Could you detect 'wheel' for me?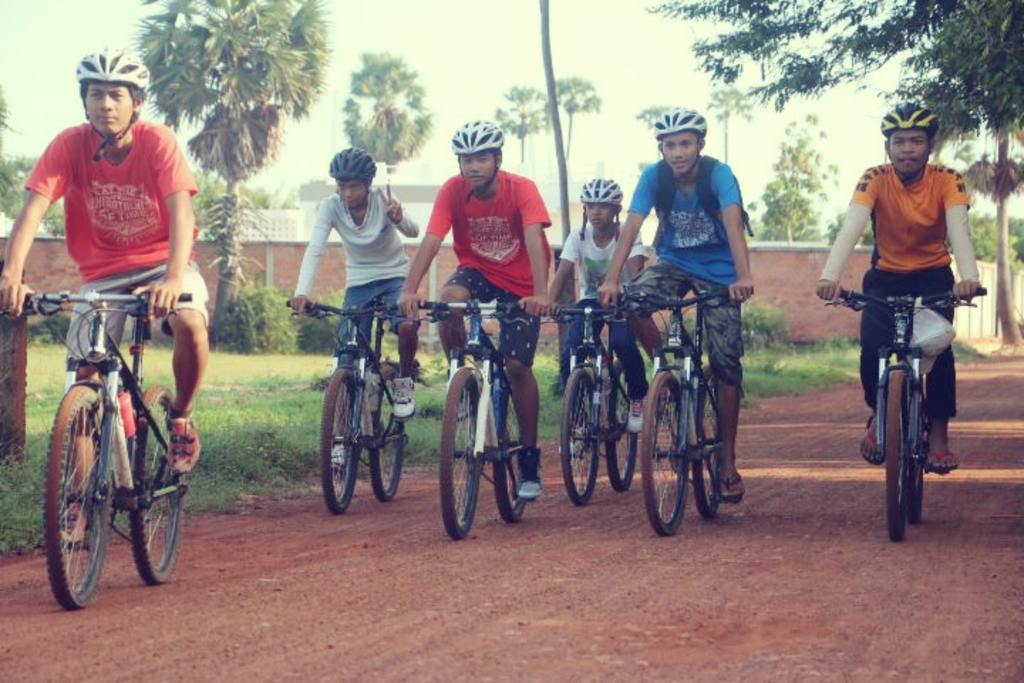
Detection result: <box>886,370,904,541</box>.
